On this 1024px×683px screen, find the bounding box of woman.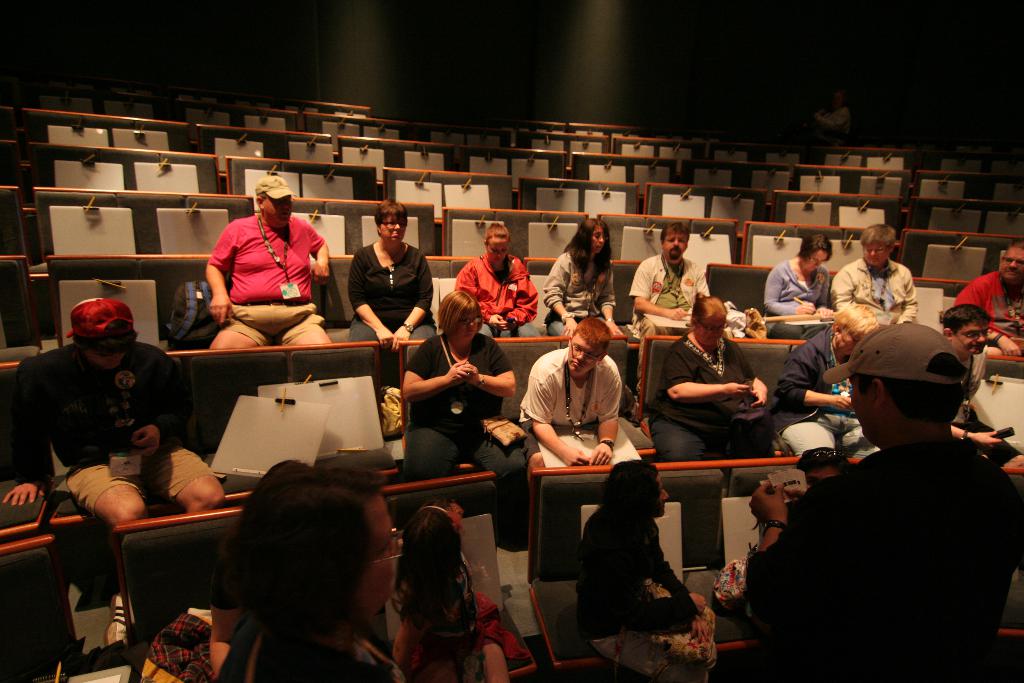
Bounding box: [left=451, top=223, right=550, bottom=343].
